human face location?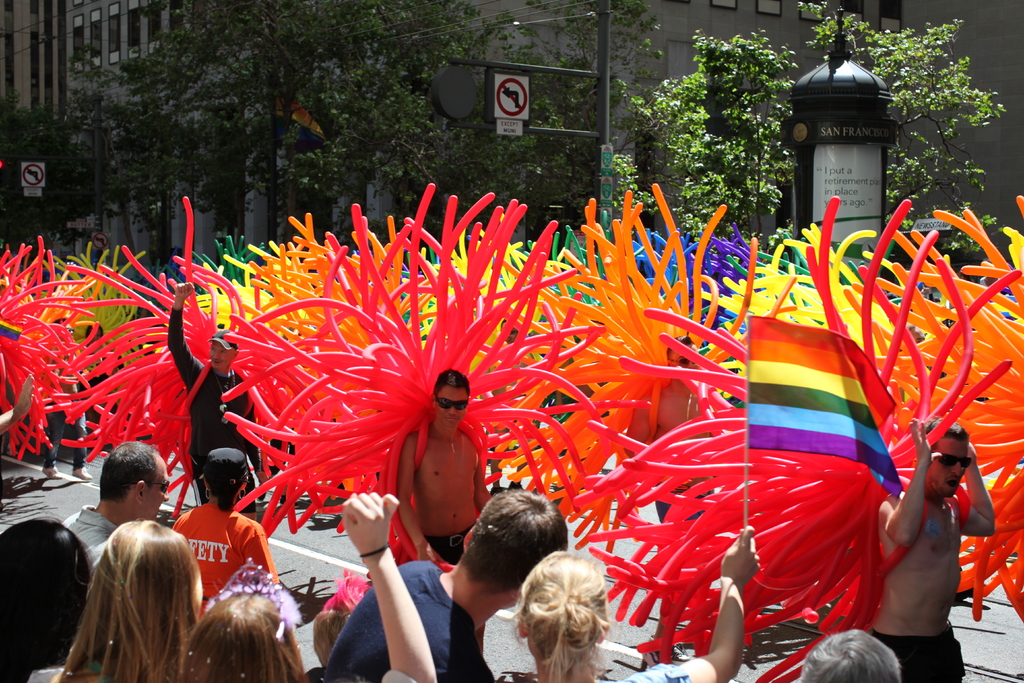
region(145, 463, 169, 522)
